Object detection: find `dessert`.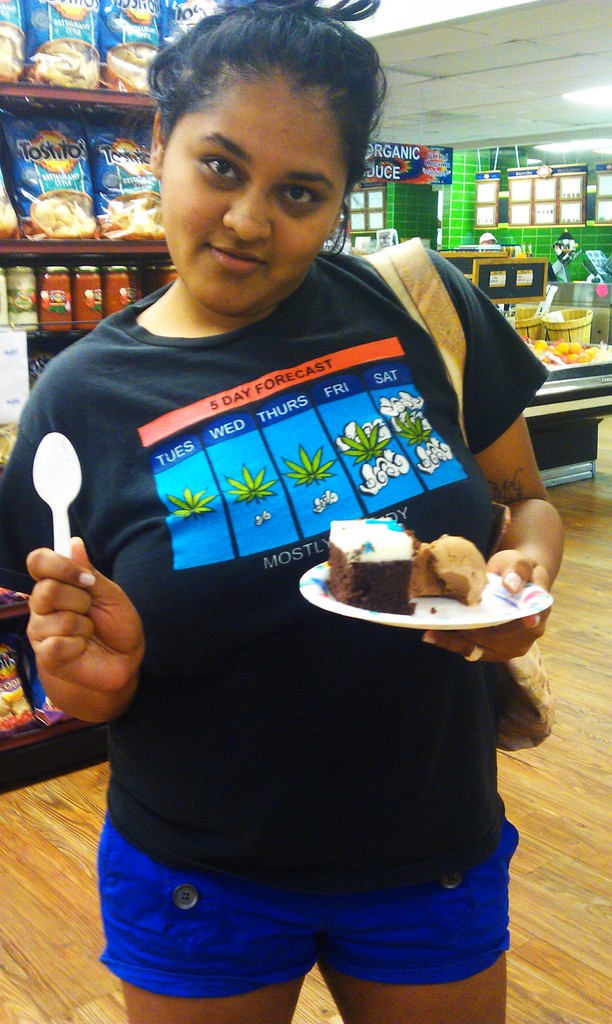
(left=321, top=504, right=421, bottom=609).
